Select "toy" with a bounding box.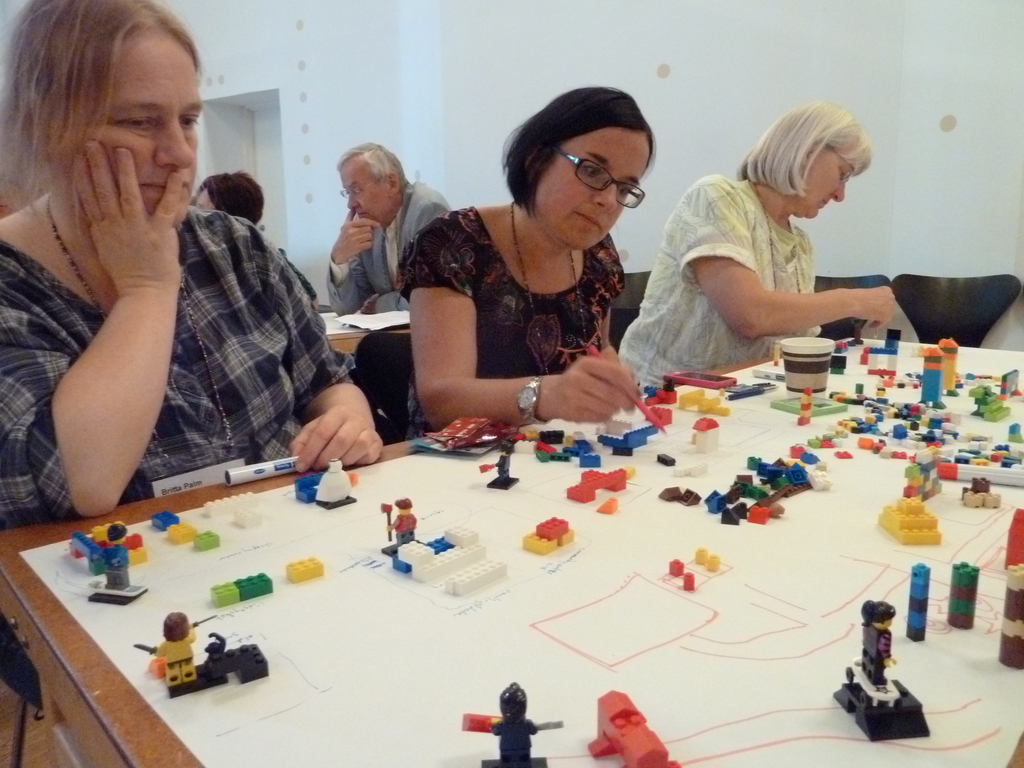
396/533/433/572.
